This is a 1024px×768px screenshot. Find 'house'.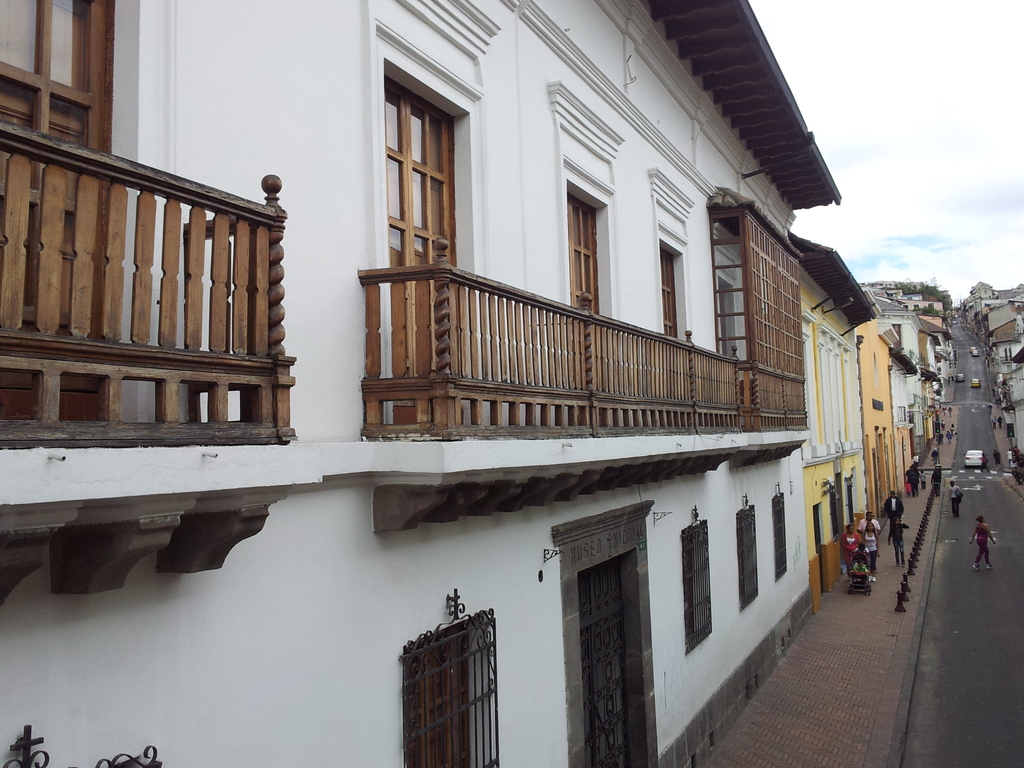
Bounding box: [x1=970, y1=317, x2=1022, y2=351].
